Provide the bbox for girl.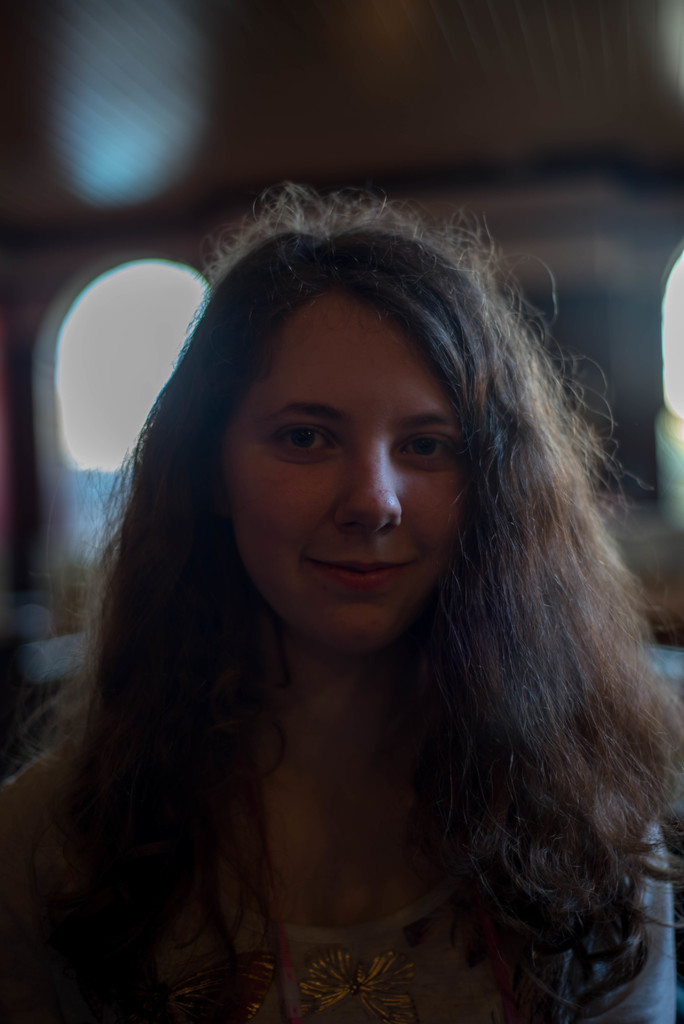
select_region(0, 180, 683, 1023).
